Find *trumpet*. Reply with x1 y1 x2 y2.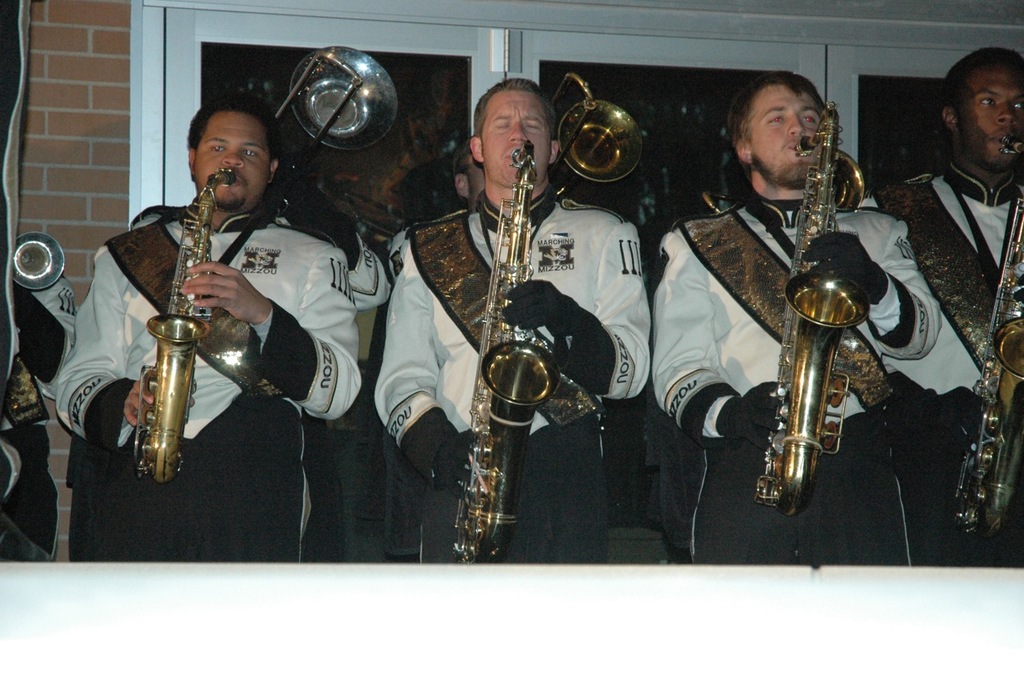
950 128 1023 547.
